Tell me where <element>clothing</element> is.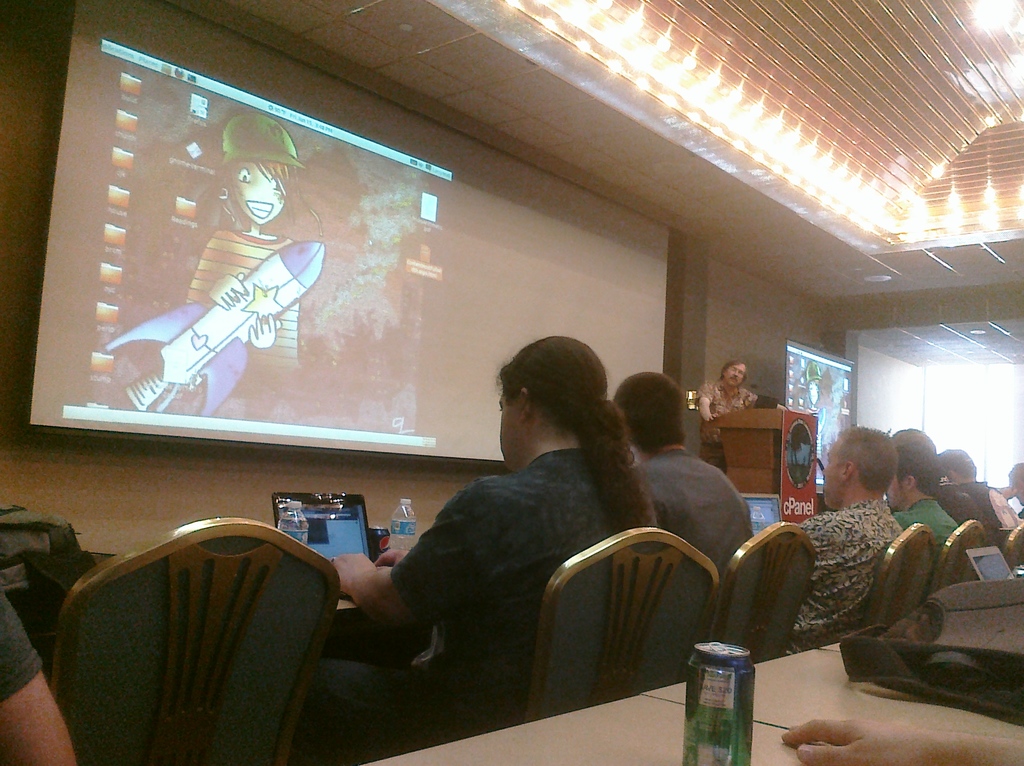
<element>clothing</element> is at [891,509,952,573].
